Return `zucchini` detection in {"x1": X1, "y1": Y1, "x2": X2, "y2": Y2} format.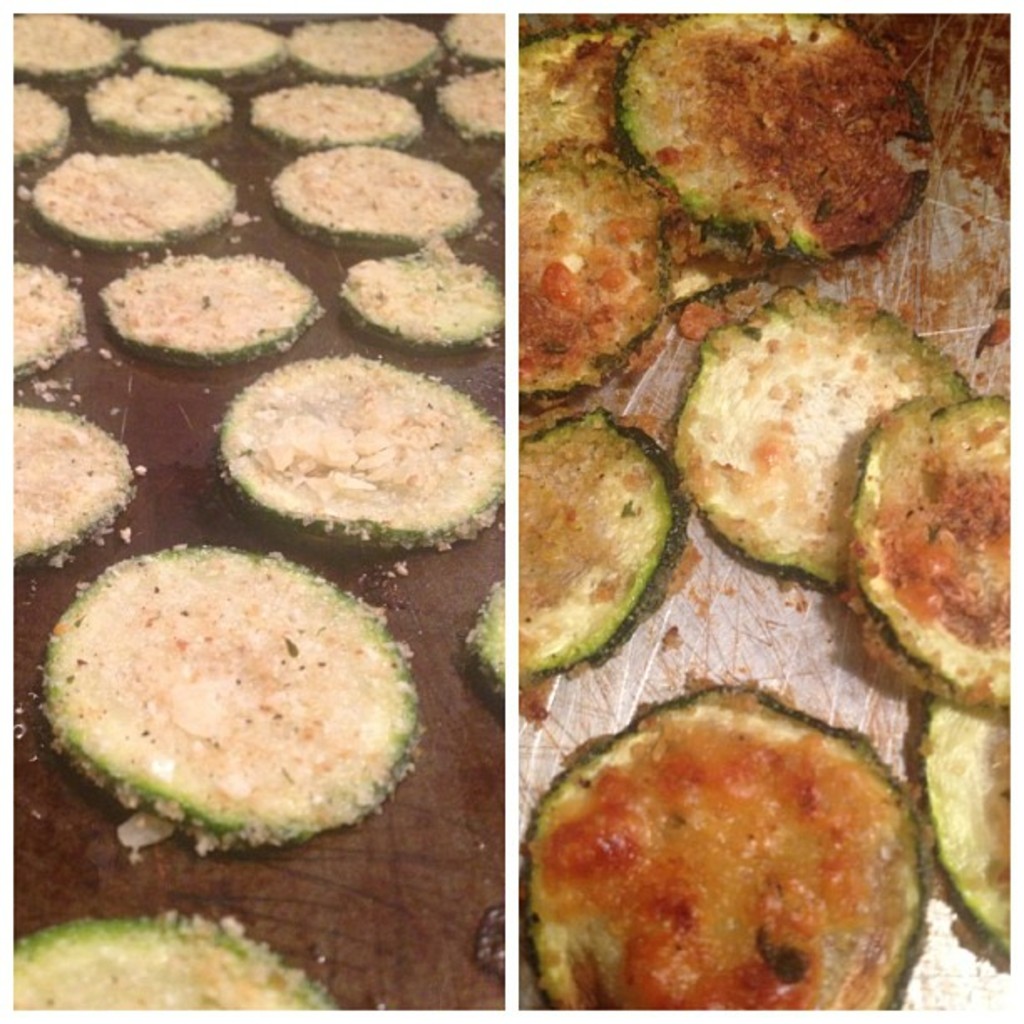
{"x1": 37, "y1": 146, "x2": 246, "y2": 249}.
